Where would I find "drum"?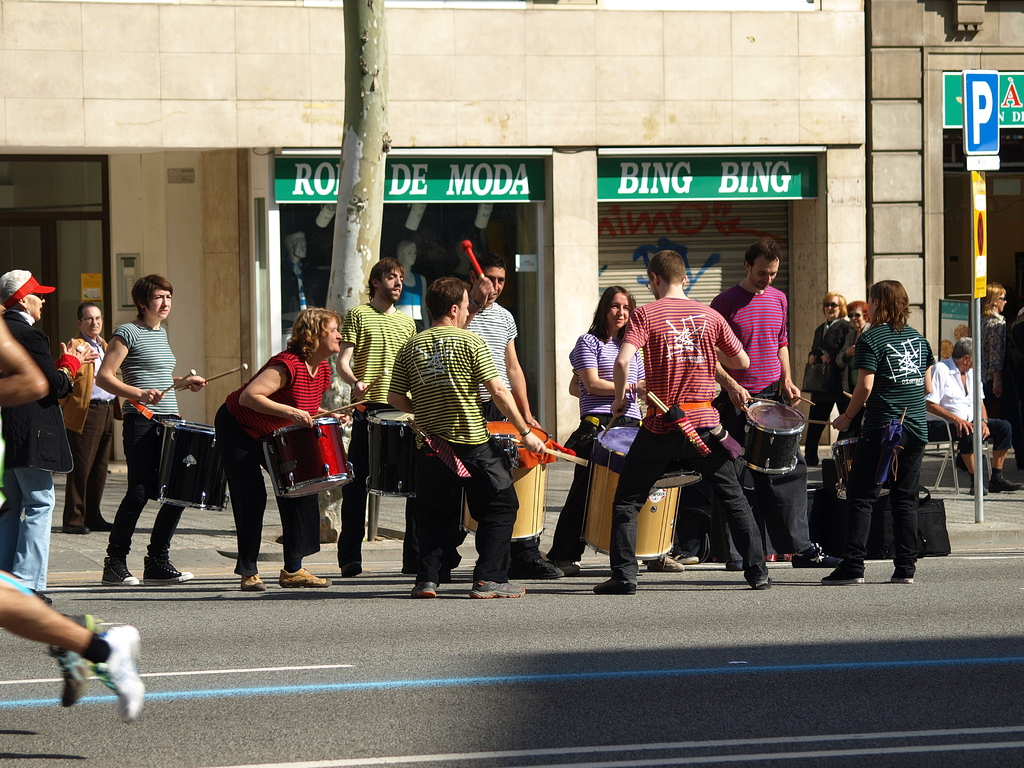
At BBox(158, 419, 245, 507).
